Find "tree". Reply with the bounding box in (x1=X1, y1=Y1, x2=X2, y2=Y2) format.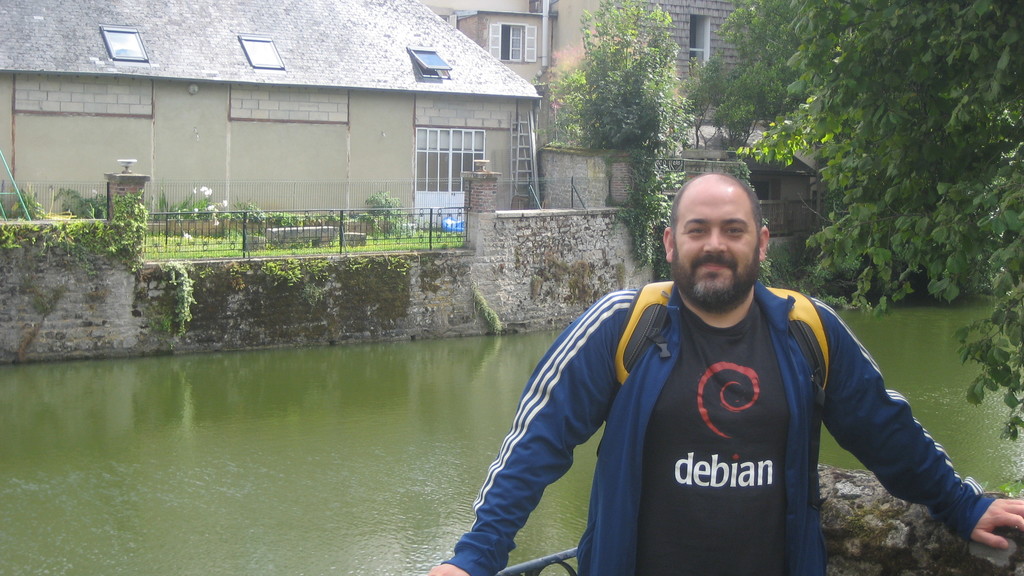
(x1=679, y1=47, x2=800, y2=147).
